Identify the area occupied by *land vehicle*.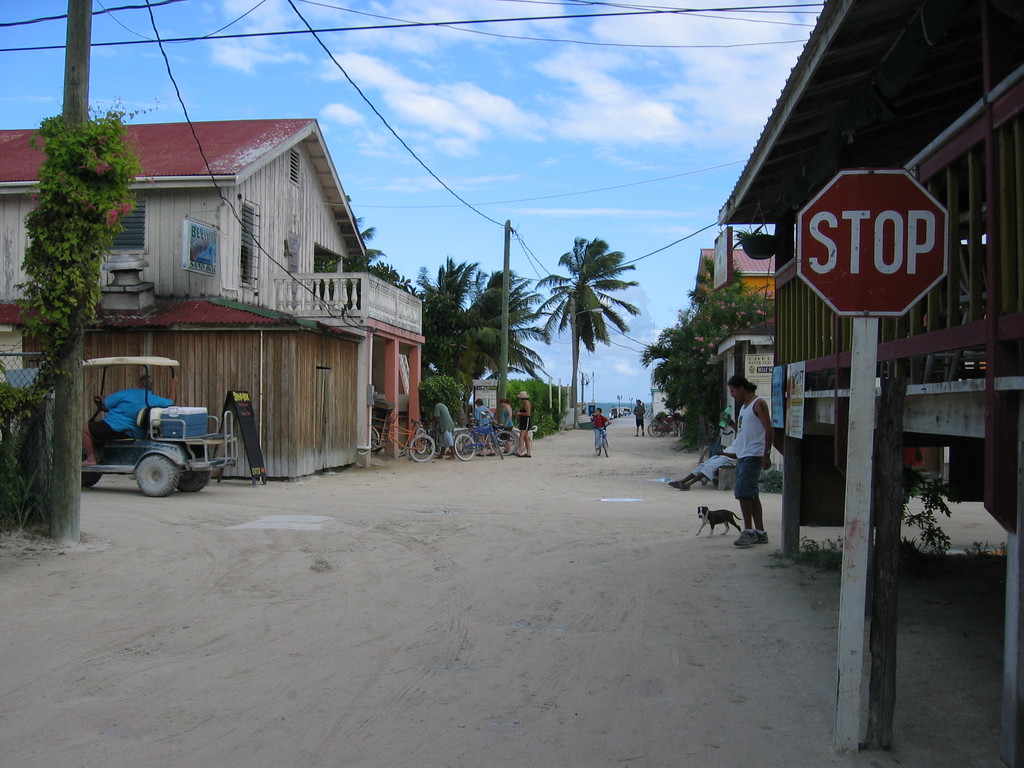
Area: (453,420,504,463).
